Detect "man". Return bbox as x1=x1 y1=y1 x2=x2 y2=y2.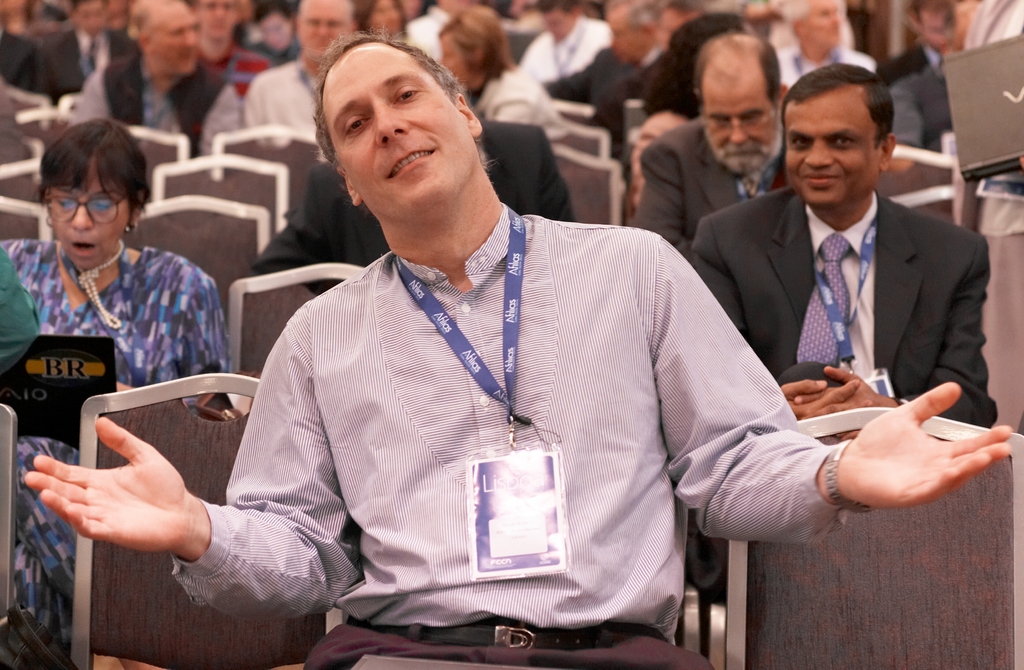
x1=546 y1=0 x2=666 y2=157.
